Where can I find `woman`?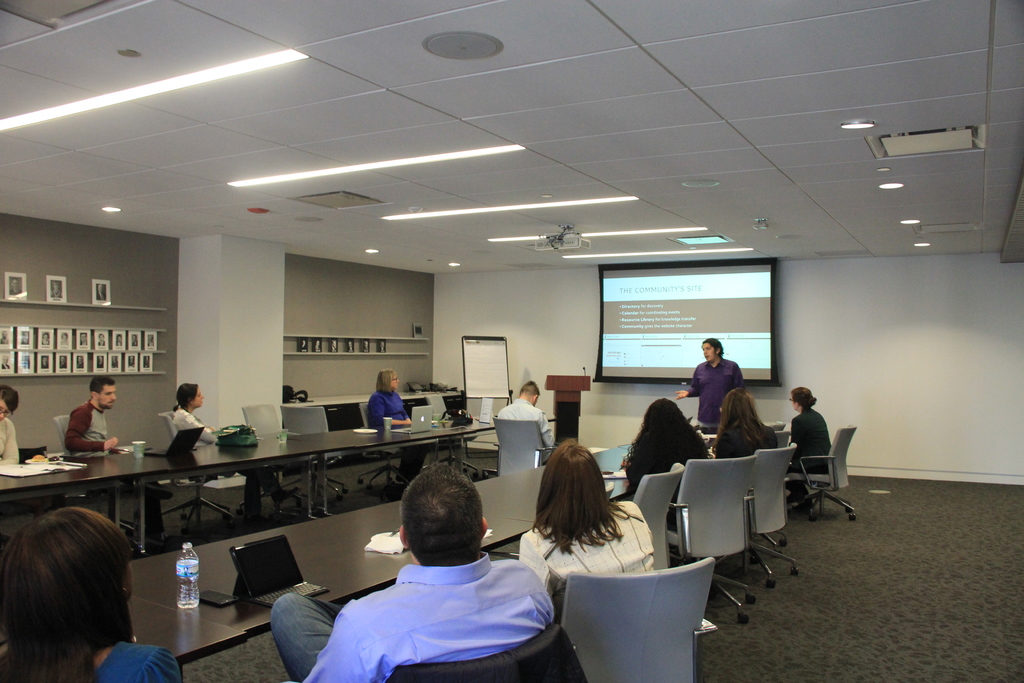
You can find it at (0,504,182,682).
